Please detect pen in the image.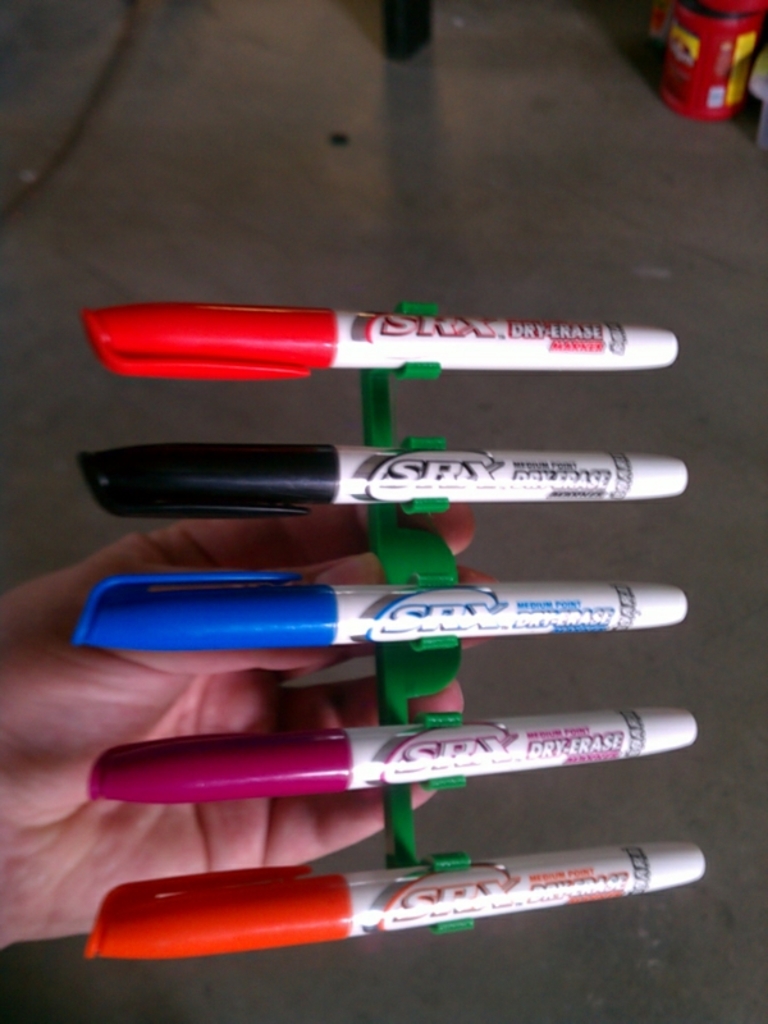
(76, 434, 694, 529).
